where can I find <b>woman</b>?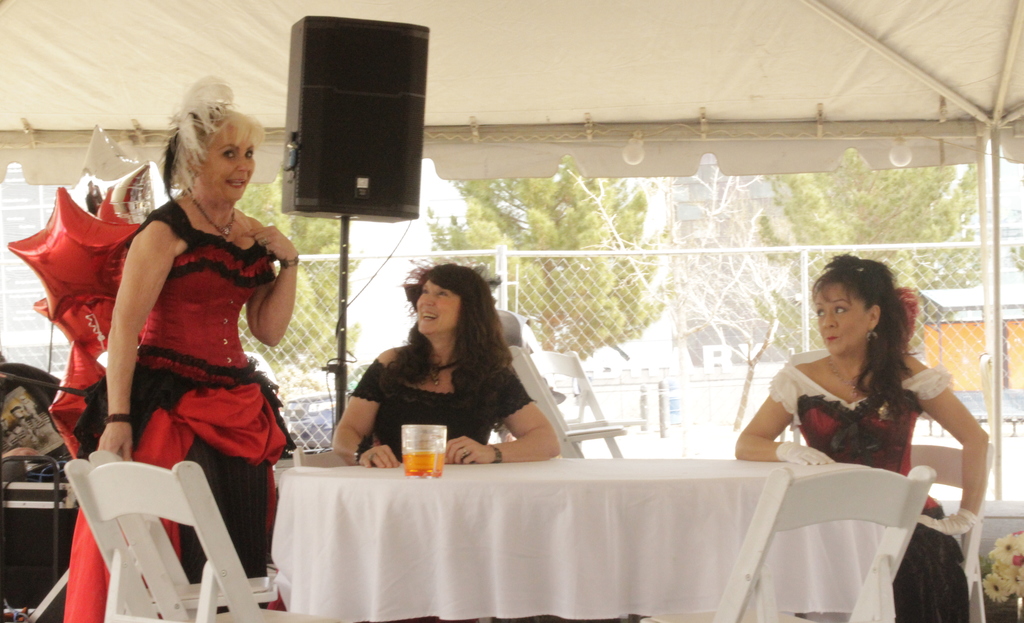
You can find it at crop(315, 268, 534, 477).
